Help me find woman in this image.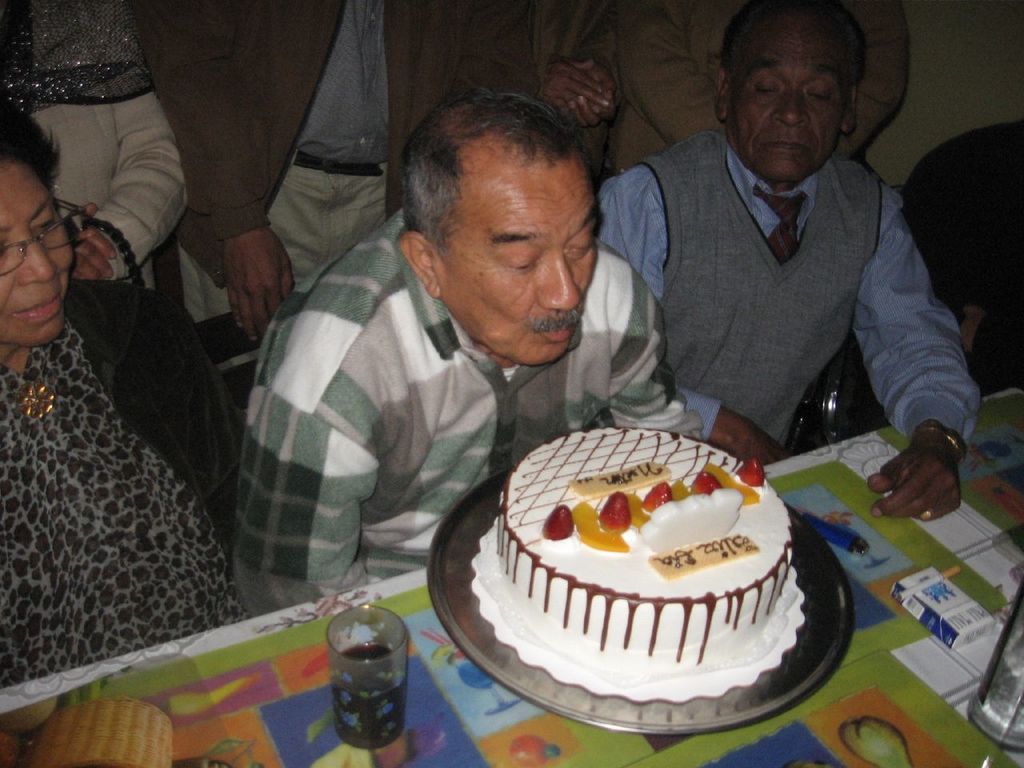
Found it: left=0, top=150, right=287, bottom=721.
